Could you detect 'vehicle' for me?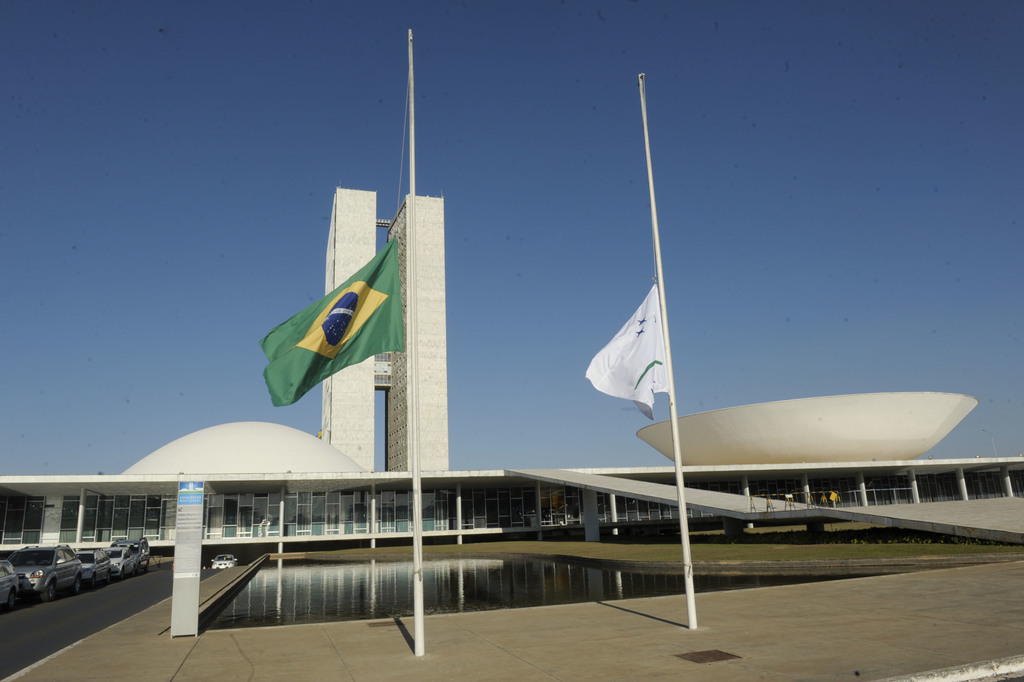
Detection result: (209, 553, 240, 569).
